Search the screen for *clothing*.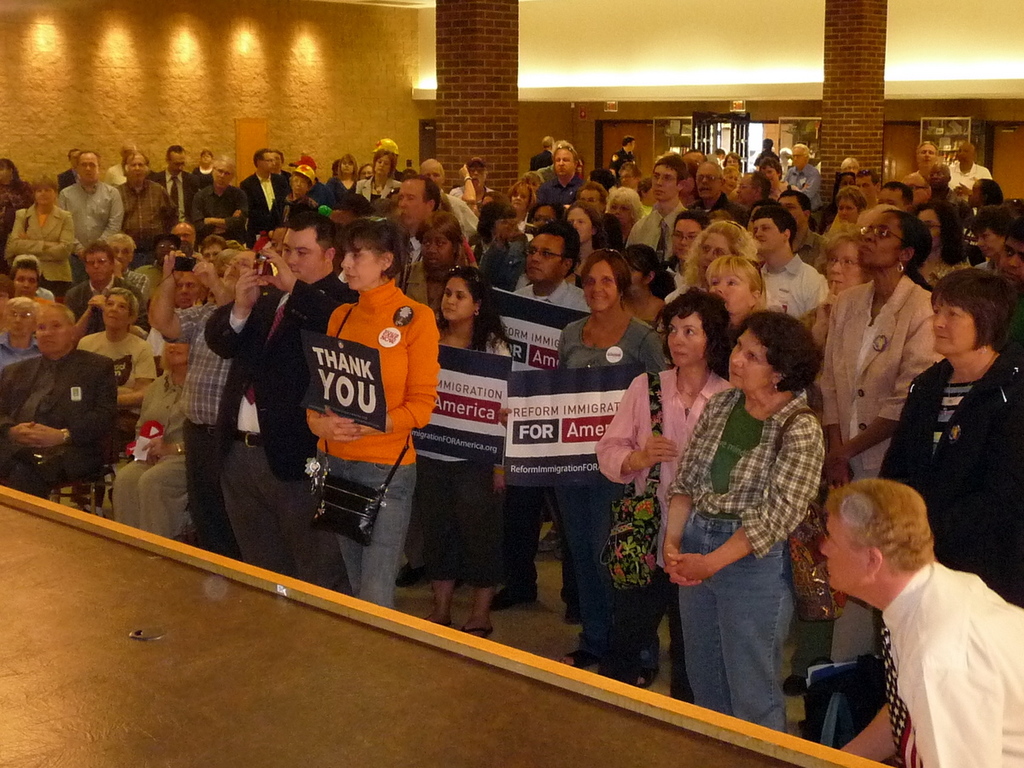
Found at bbox(83, 319, 144, 393).
